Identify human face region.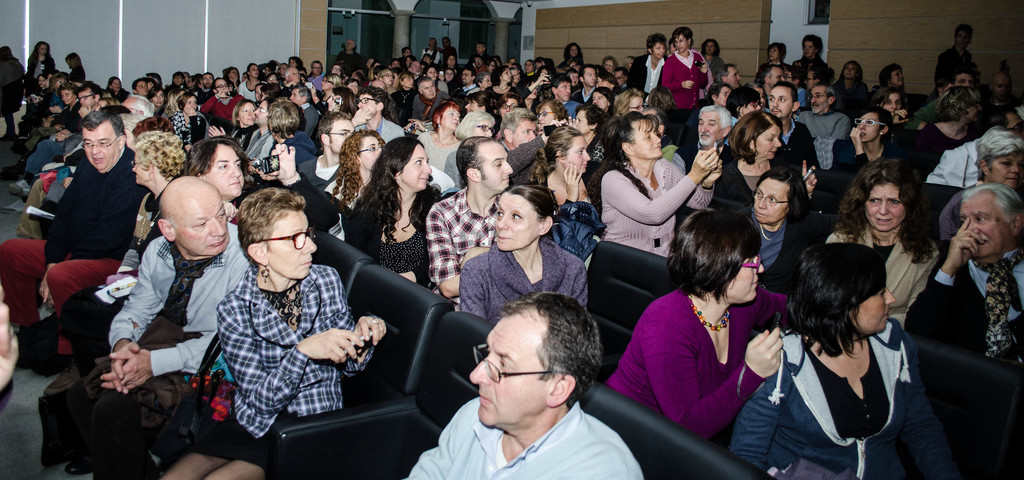
Region: (left=137, top=81, right=149, bottom=94).
